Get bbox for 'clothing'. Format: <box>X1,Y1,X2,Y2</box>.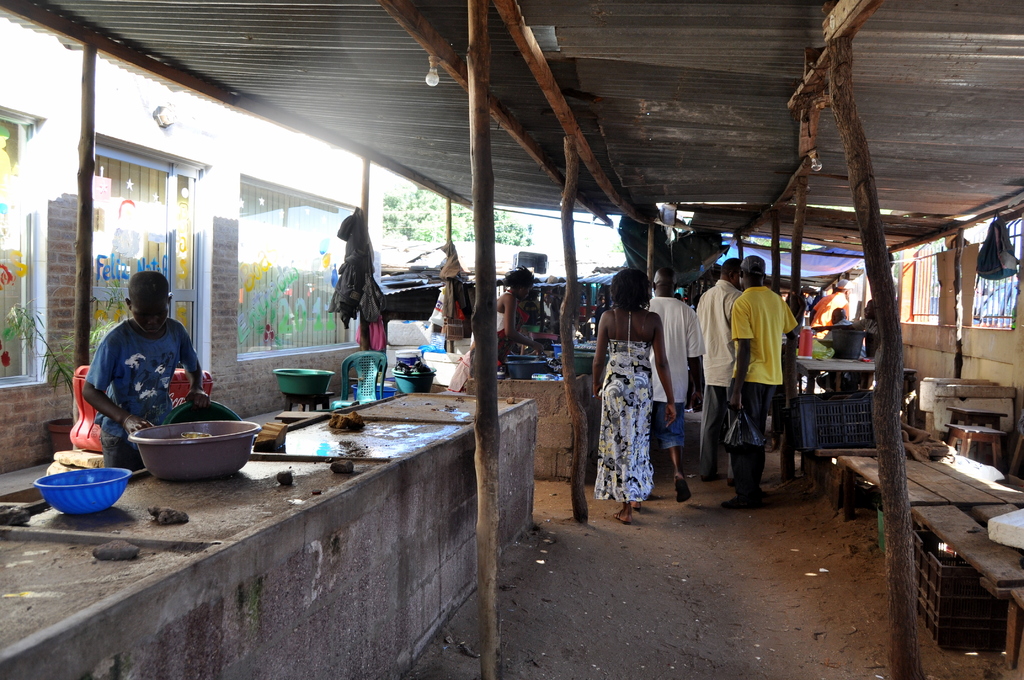
<box>593,313,656,502</box>.
